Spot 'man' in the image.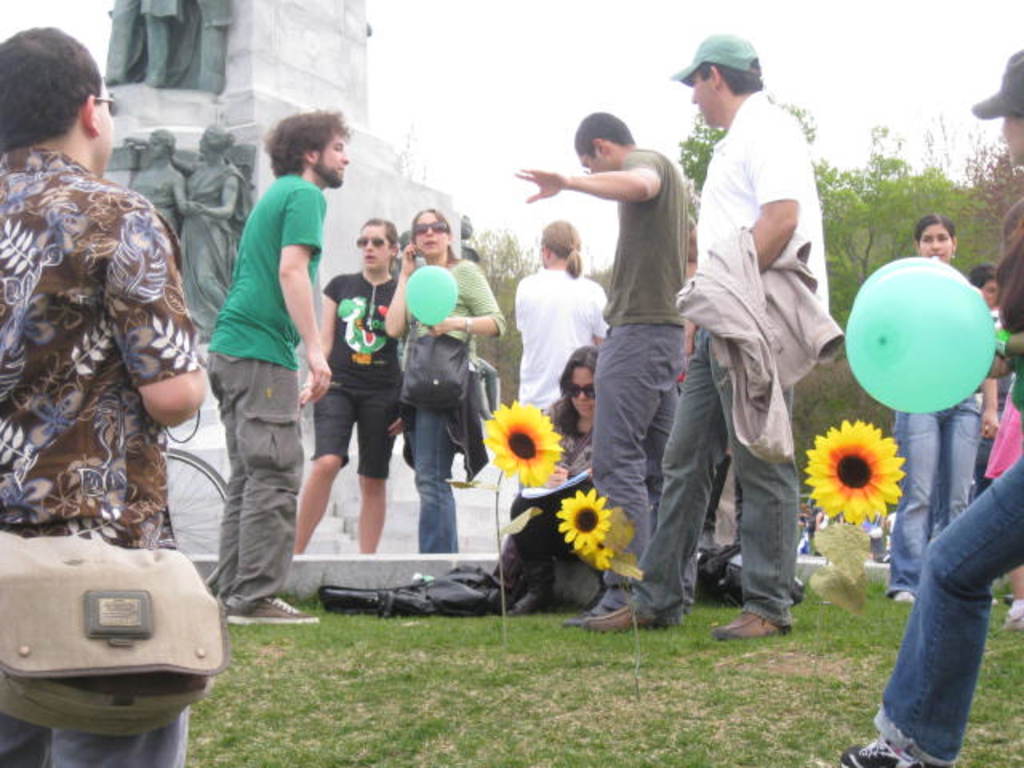
'man' found at 182,114,331,629.
